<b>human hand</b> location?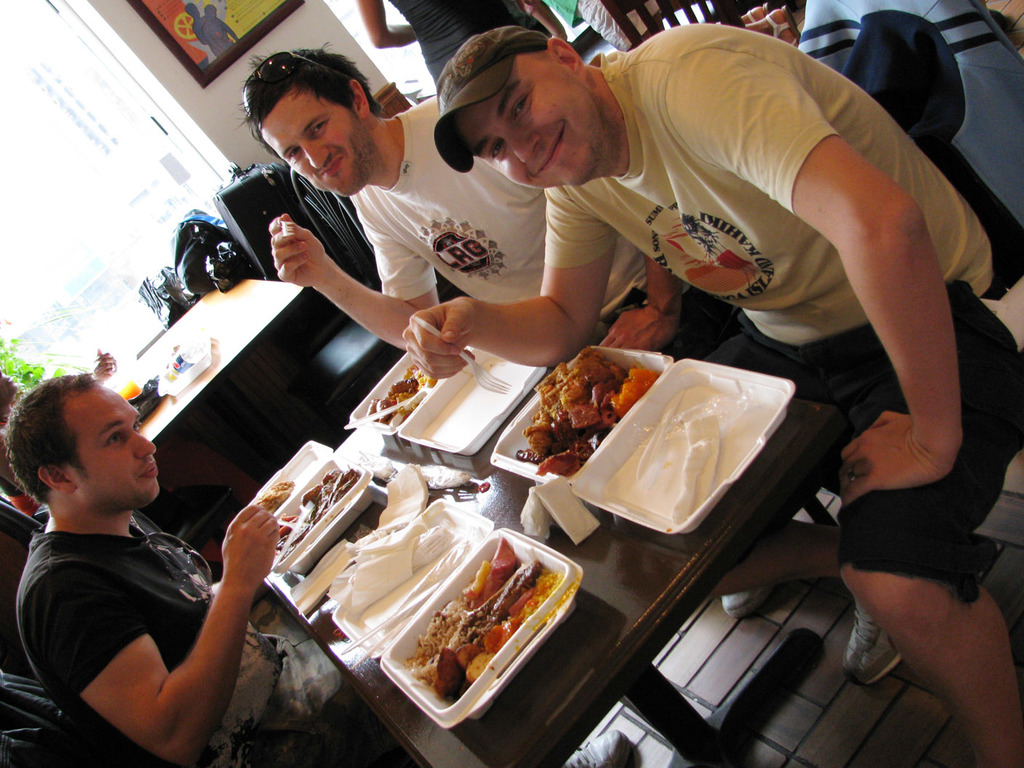
(left=400, top=294, right=484, bottom=384)
